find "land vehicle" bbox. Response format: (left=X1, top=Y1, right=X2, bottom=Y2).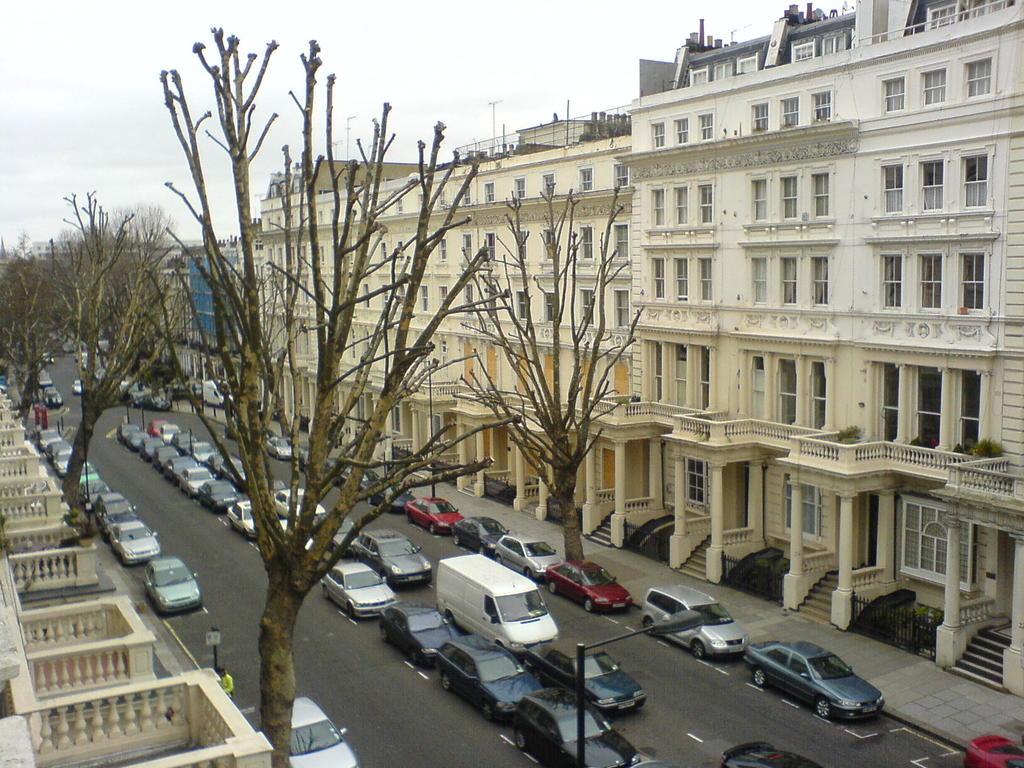
(left=57, top=440, right=69, bottom=468).
